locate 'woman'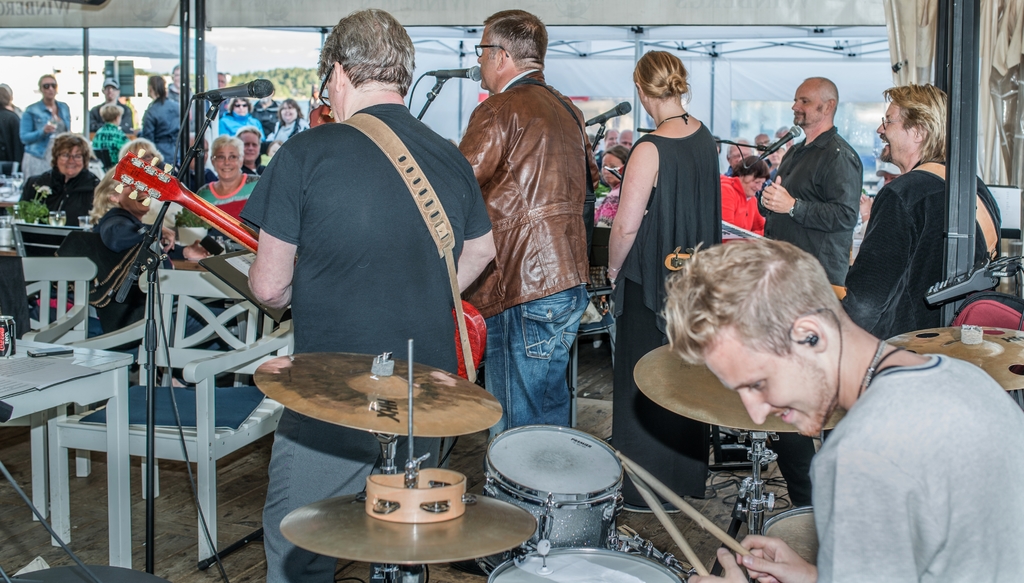
179, 130, 224, 198
